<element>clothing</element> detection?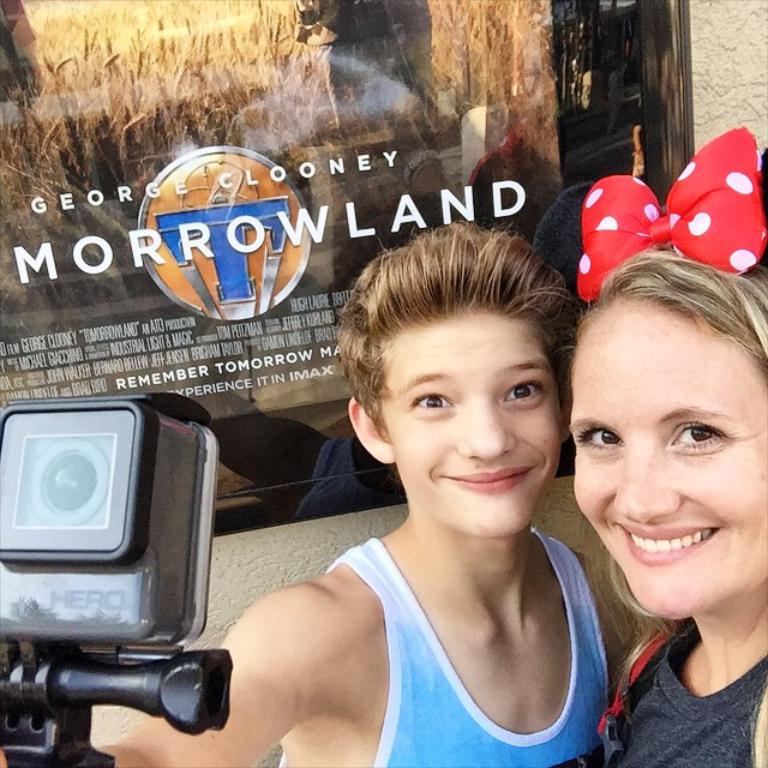
detection(594, 620, 767, 767)
